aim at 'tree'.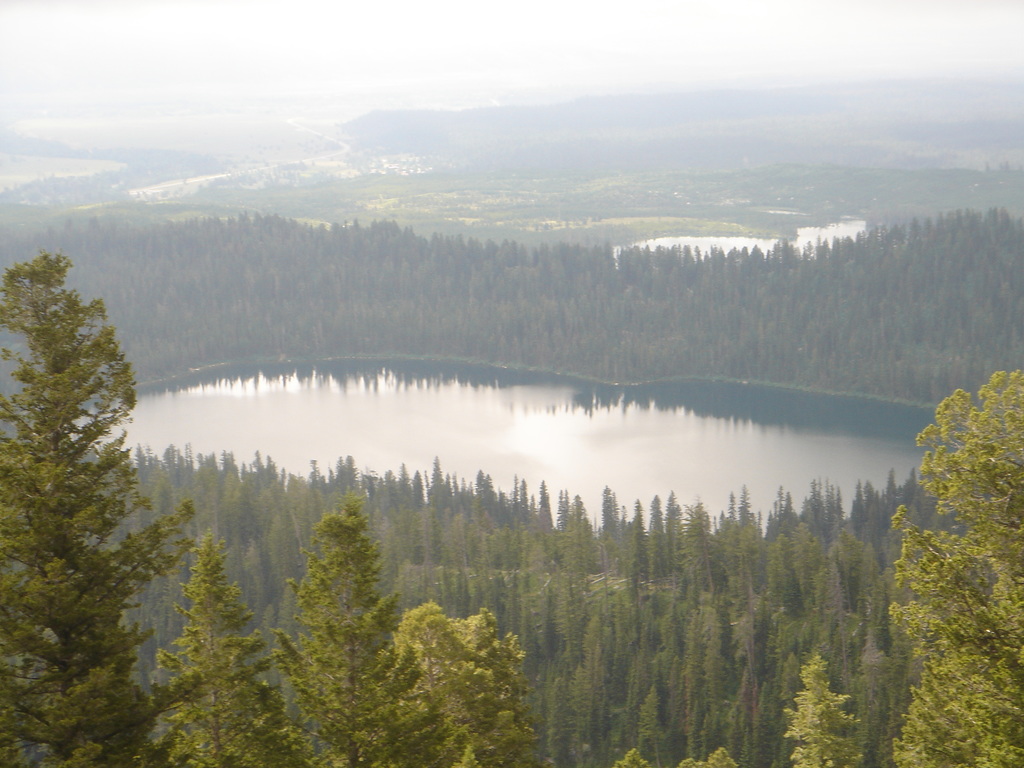
Aimed at <bbox>708, 744, 746, 767</bbox>.
